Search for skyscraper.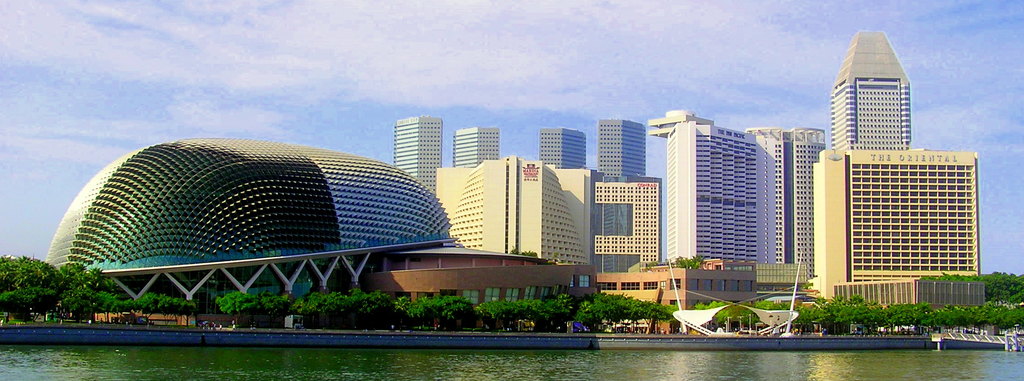
Found at 644 114 760 267.
